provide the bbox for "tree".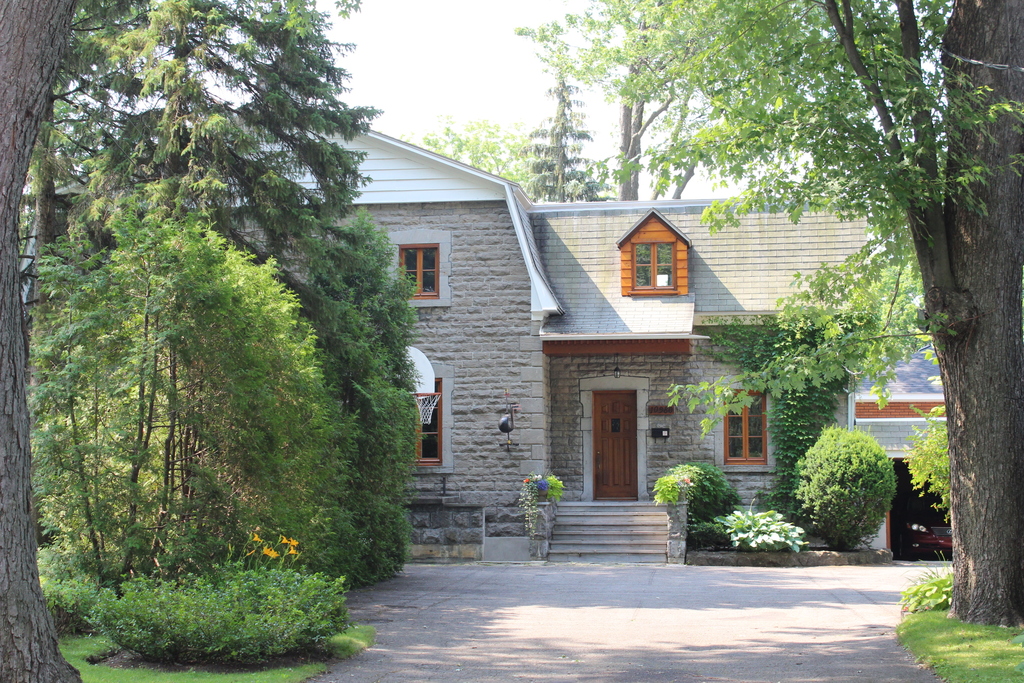
crop(611, 0, 707, 204).
